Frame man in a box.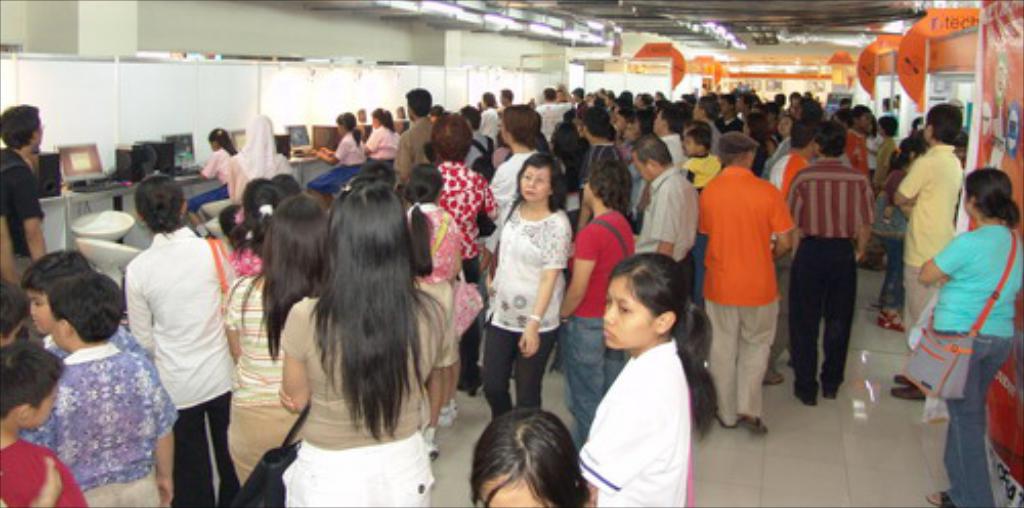
crop(653, 104, 688, 168).
